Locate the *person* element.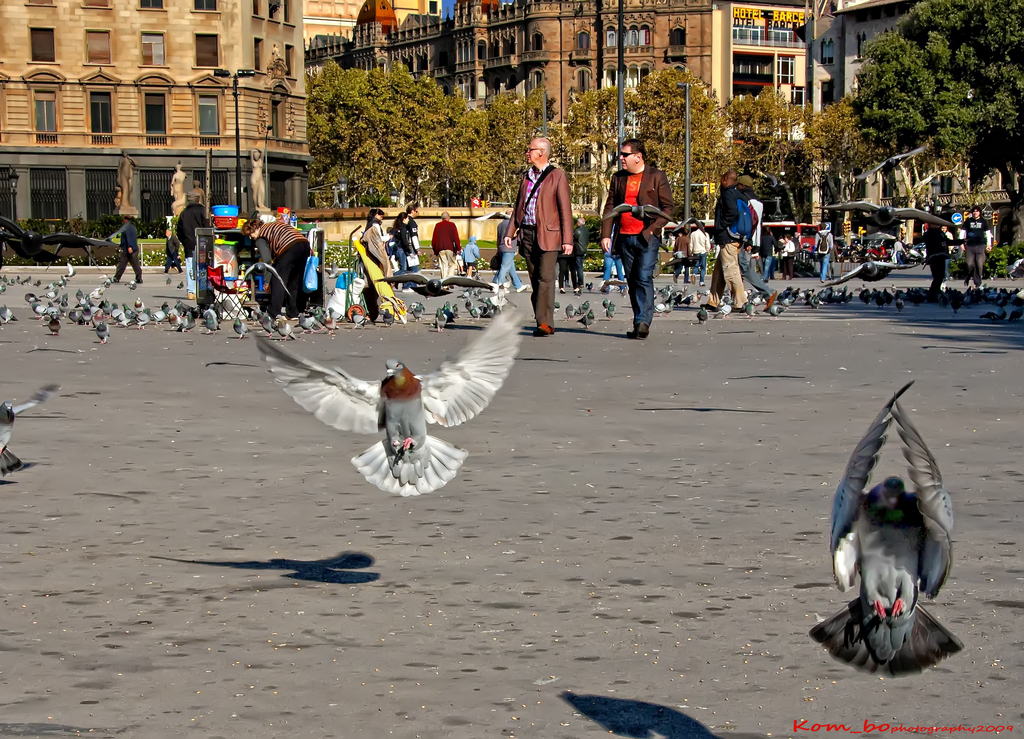
Element bbox: <box>239,223,315,316</box>.
